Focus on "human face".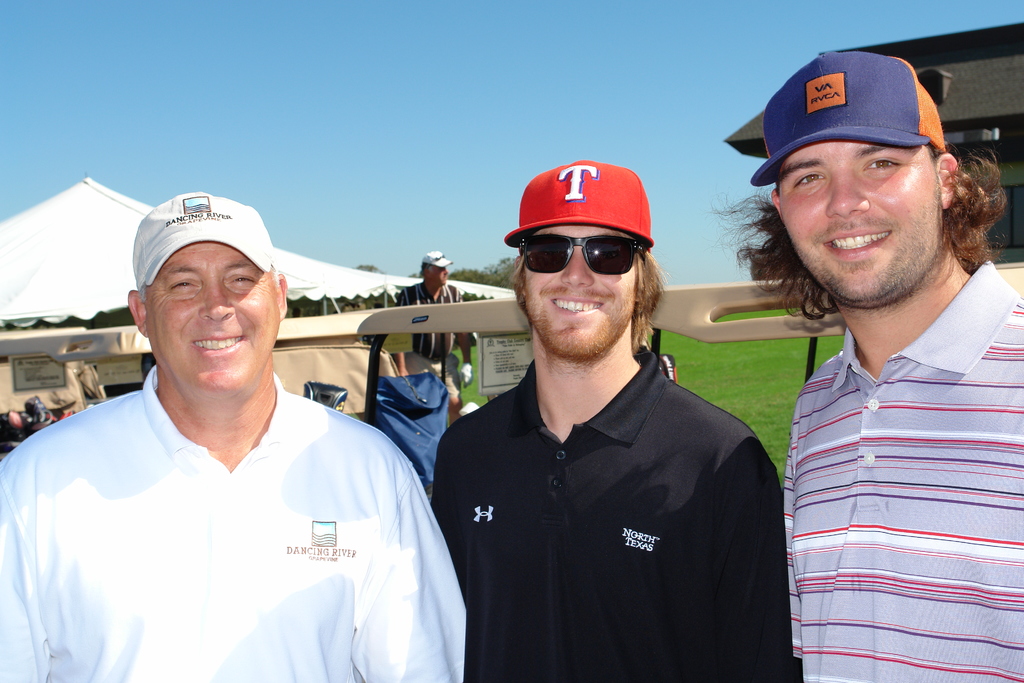
Focused at pyautogui.locateOnScreen(147, 242, 278, 394).
